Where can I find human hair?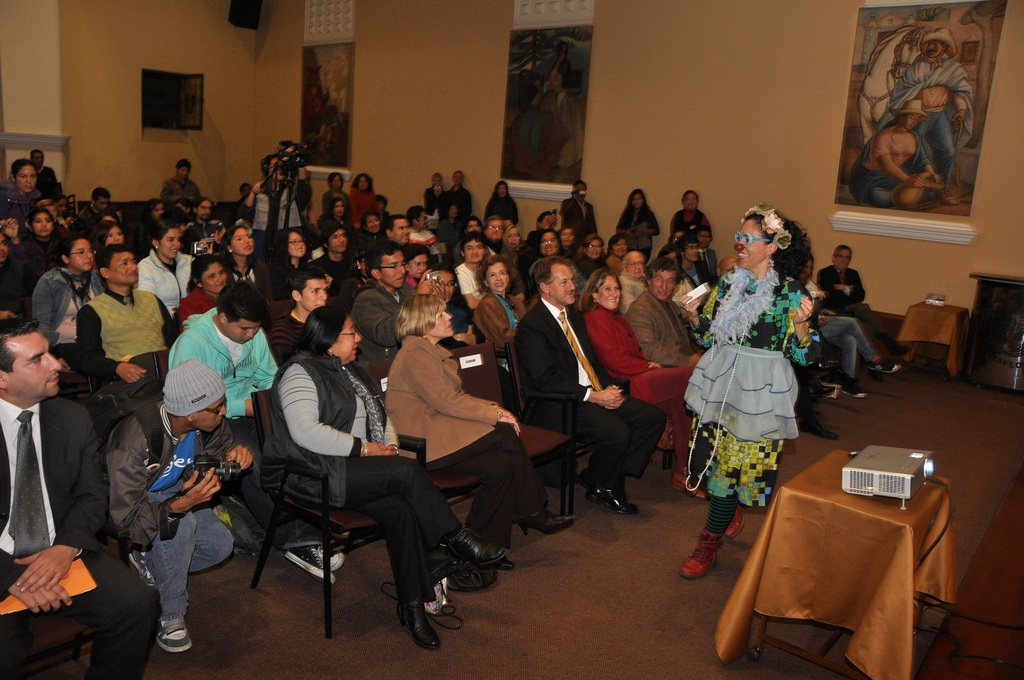
You can find it at (x1=364, y1=240, x2=402, y2=270).
